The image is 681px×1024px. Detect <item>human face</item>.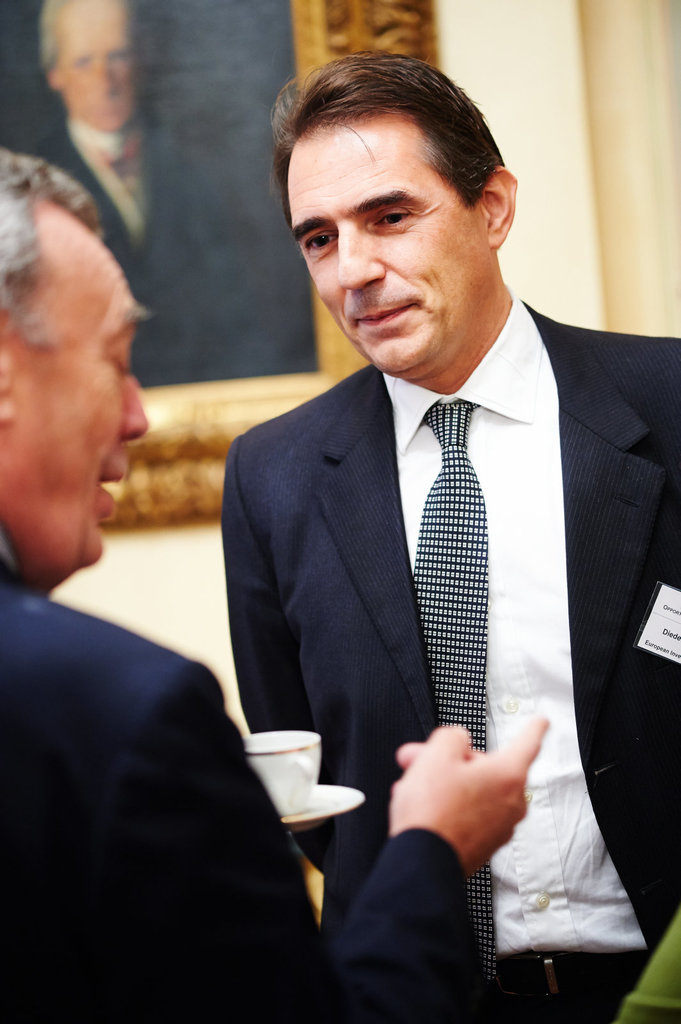
Detection: left=295, top=118, right=488, bottom=389.
